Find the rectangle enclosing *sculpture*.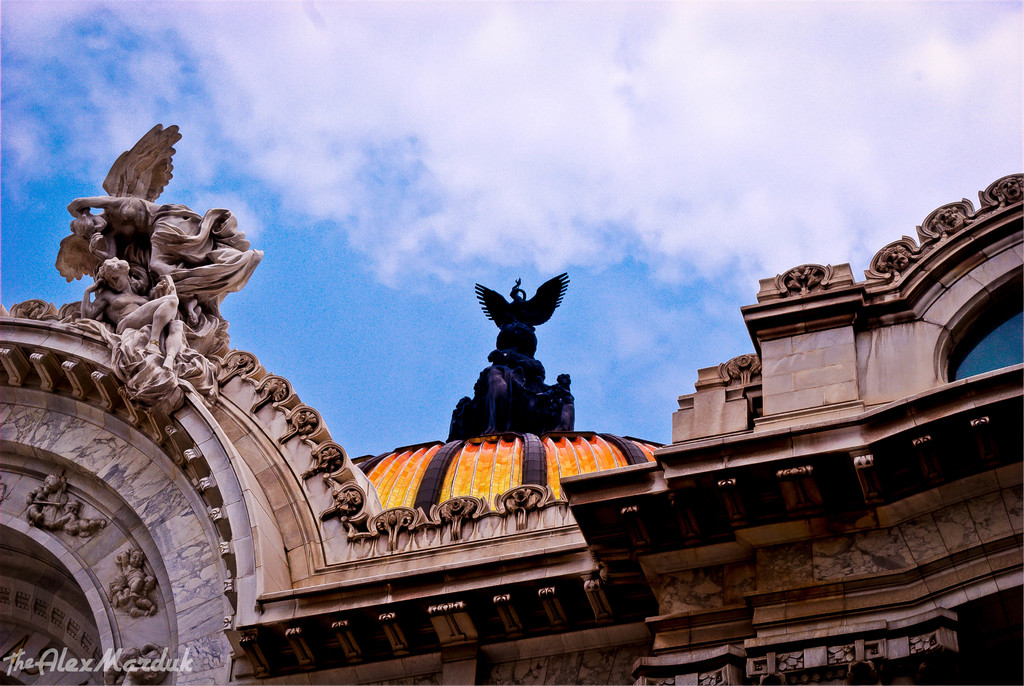
locate(99, 636, 170, 683).
